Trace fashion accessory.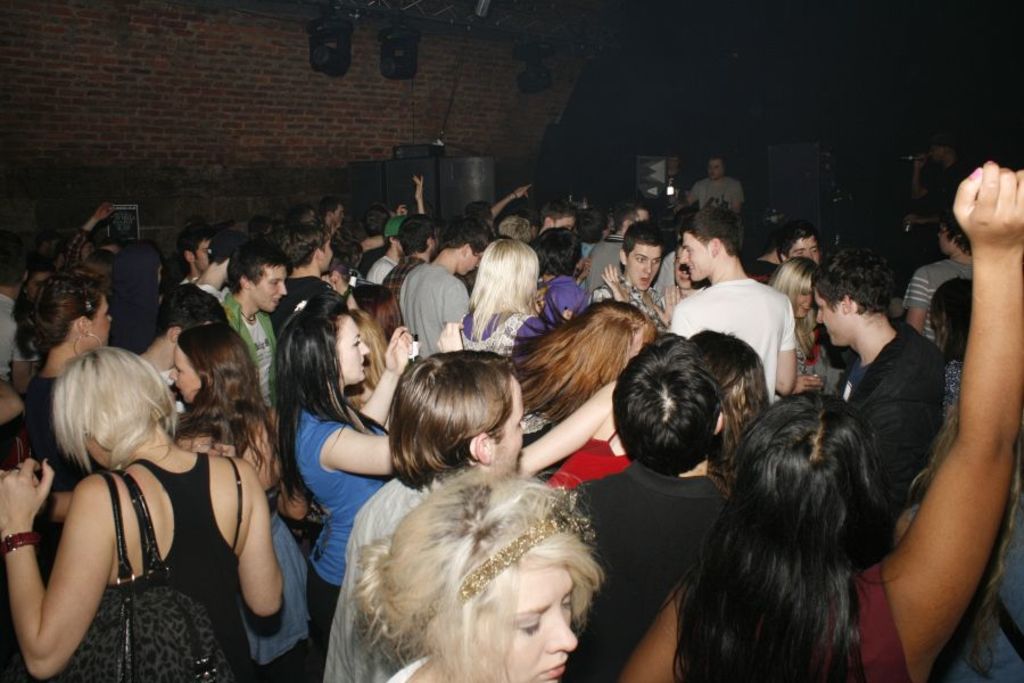
Traced to box=[82, 291, 94, 312].
